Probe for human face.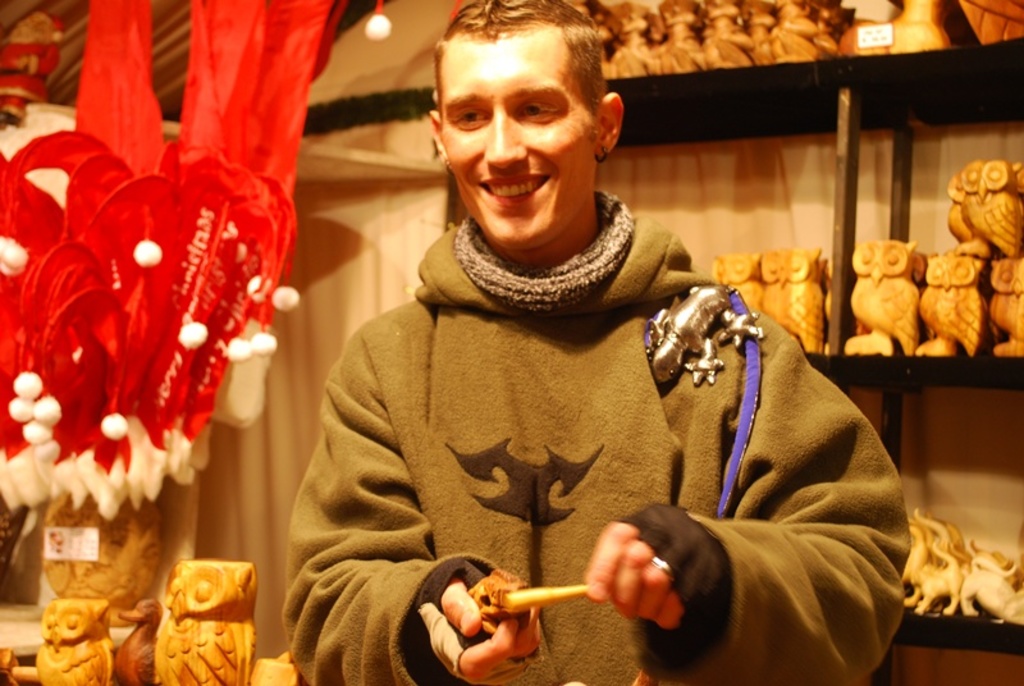
Probe result: (444, 20, 598, 242).
